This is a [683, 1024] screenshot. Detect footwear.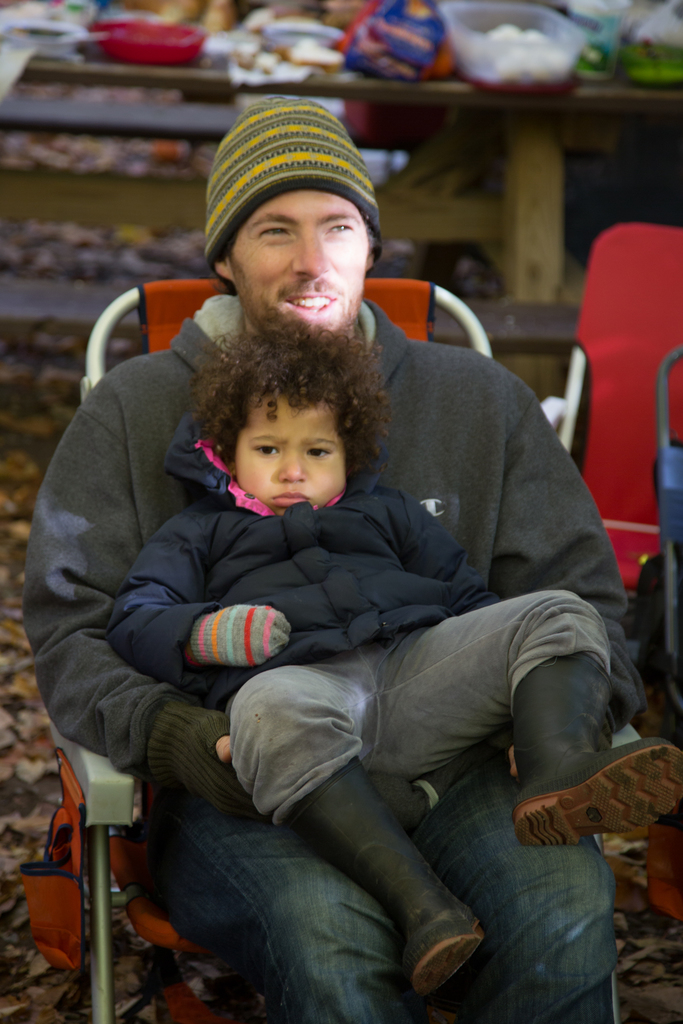
{"left": 415, "top": 887, "right": 492, "bottom": 1007}.
